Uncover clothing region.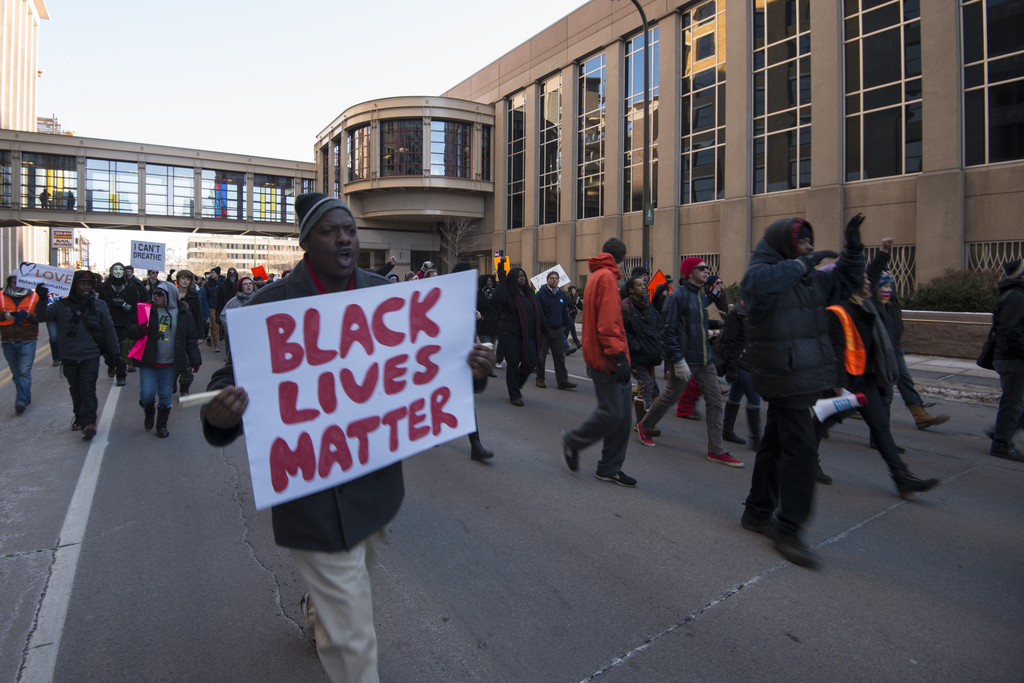
Uncovered: 204:278:228:347.
